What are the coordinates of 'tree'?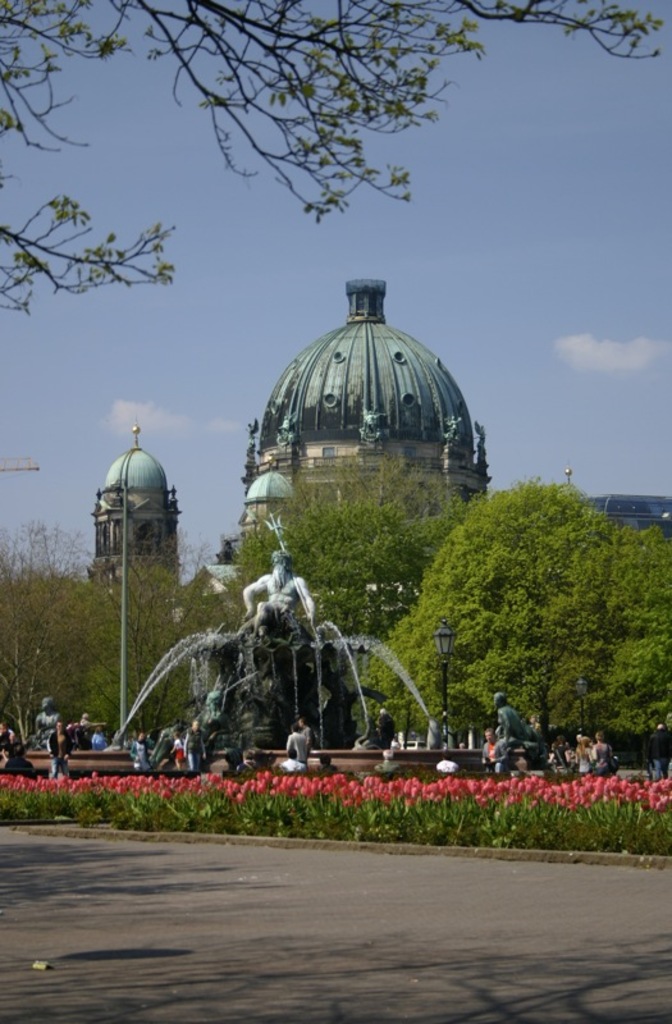
x1=367, y1=613, x2=453, y2=759.
